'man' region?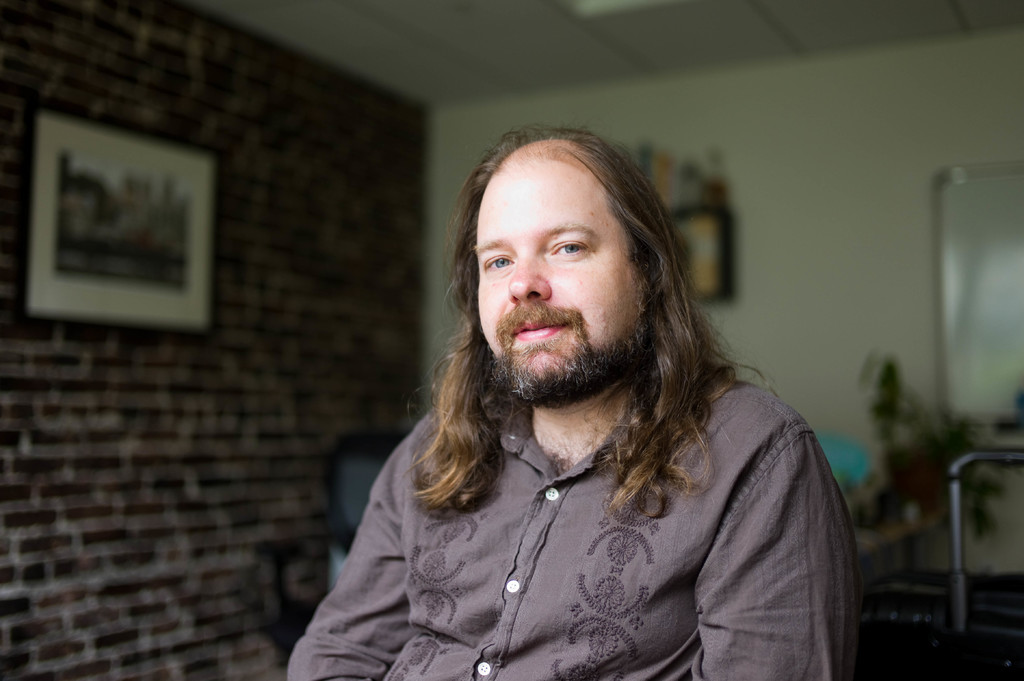
BBox(259, 102, 884, 677)
